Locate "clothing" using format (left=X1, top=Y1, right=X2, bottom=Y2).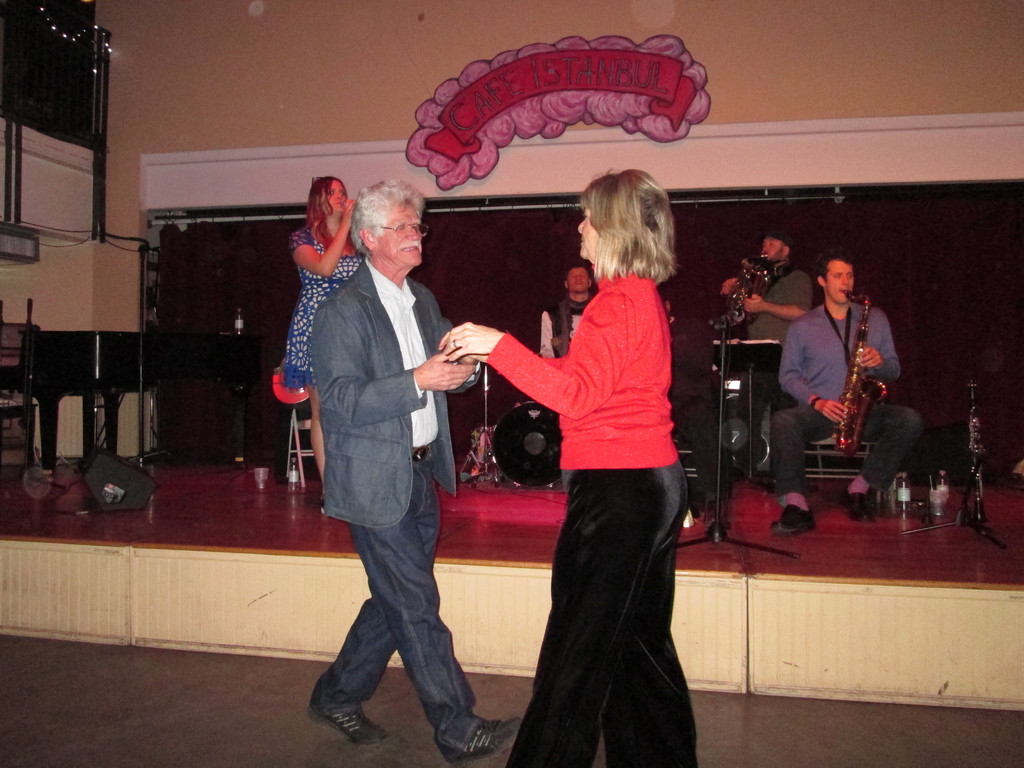
(left=669, top=311, right=708, bottom=429).
